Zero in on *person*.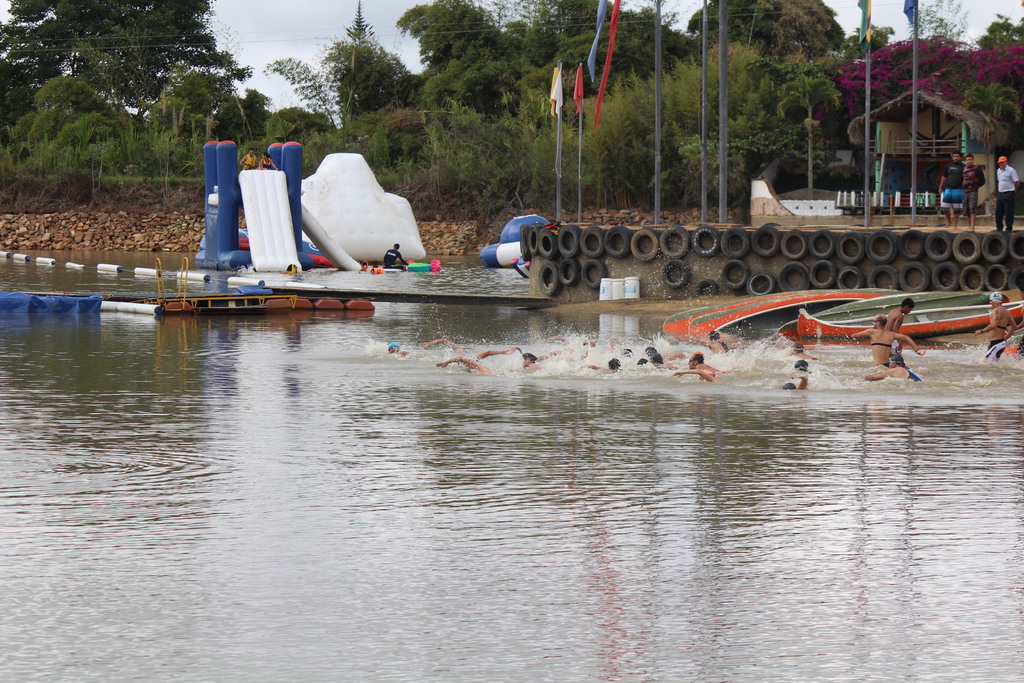
Zeroed in: 852/311/915/370.
